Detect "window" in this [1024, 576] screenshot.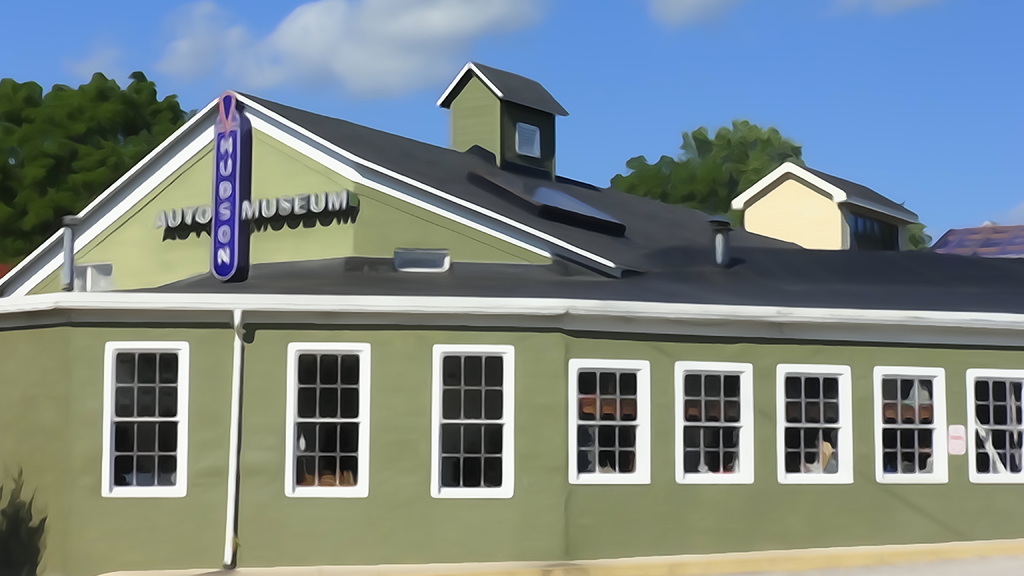
Detection: 394:251:447:269.
